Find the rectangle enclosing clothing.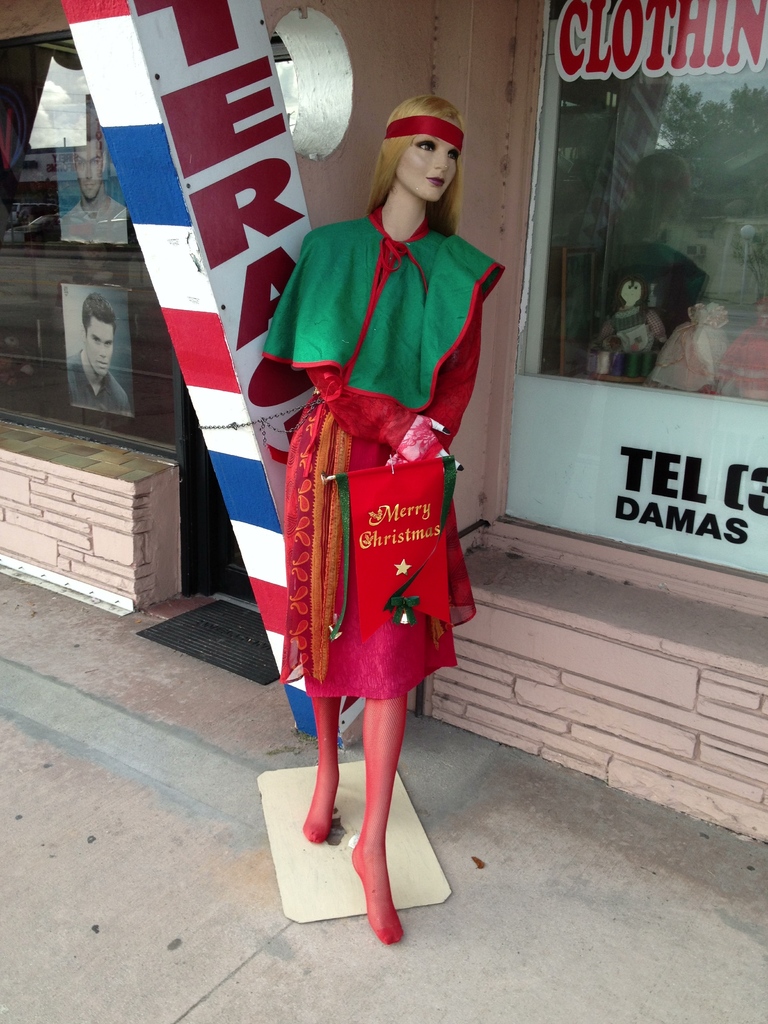
{"left": 275, "top": 201, "right": 486, "bottom": 708}.
